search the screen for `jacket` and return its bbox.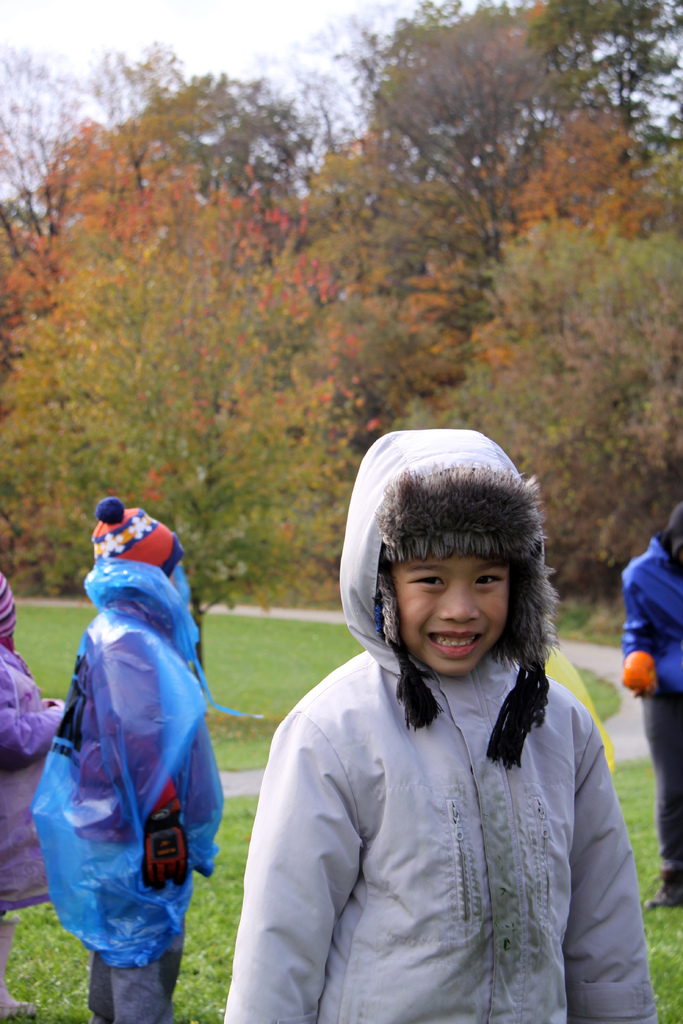
Found: {"left": 0, "top": 643, "right": 64, "bottom": 914}.
